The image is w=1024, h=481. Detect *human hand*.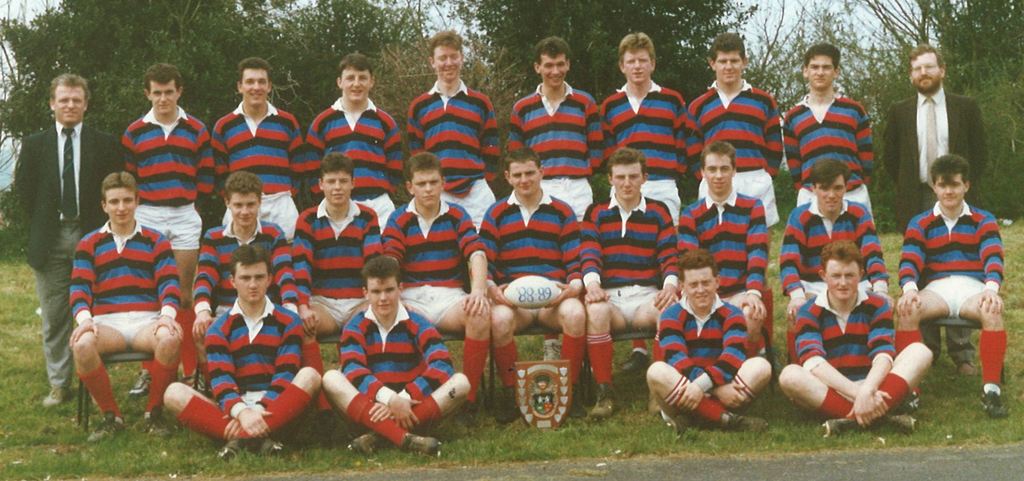
Detection: <region>979, 288, 1006, 314</region>.
